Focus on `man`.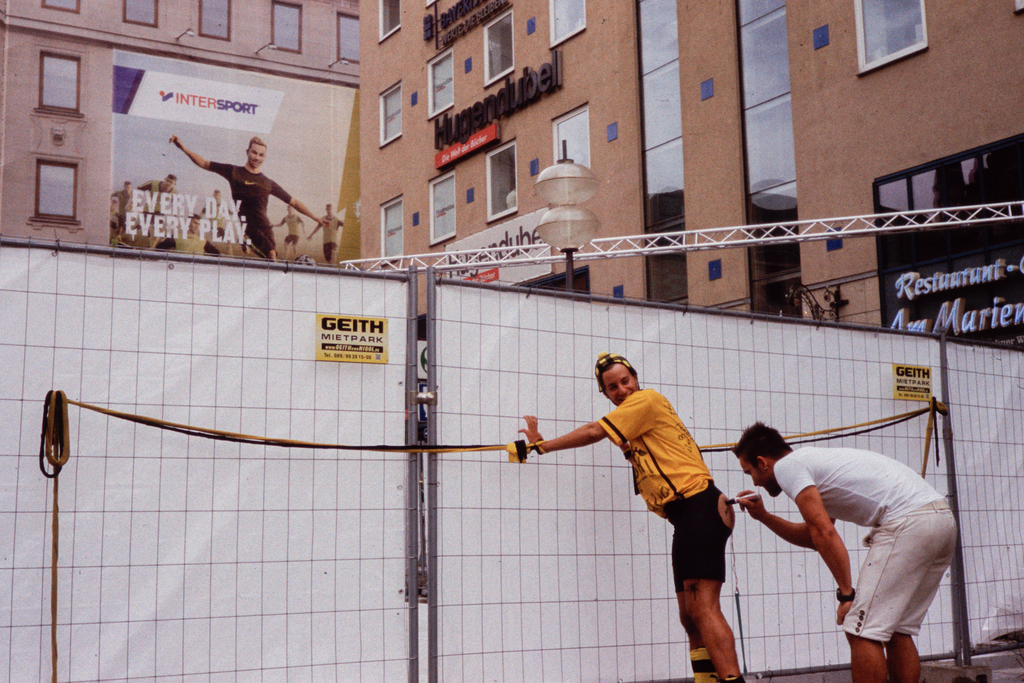
Focused at (110,181,138,234).
